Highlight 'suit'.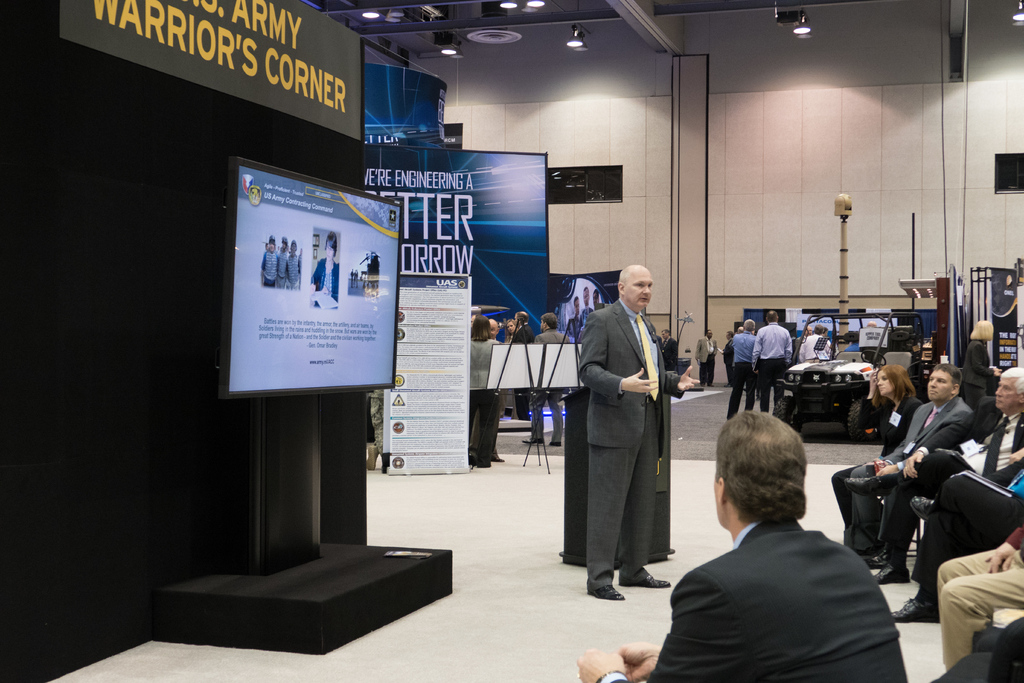
Highlighted region: pyautogui.locateOnScreen(664, 336, 680, 372).
